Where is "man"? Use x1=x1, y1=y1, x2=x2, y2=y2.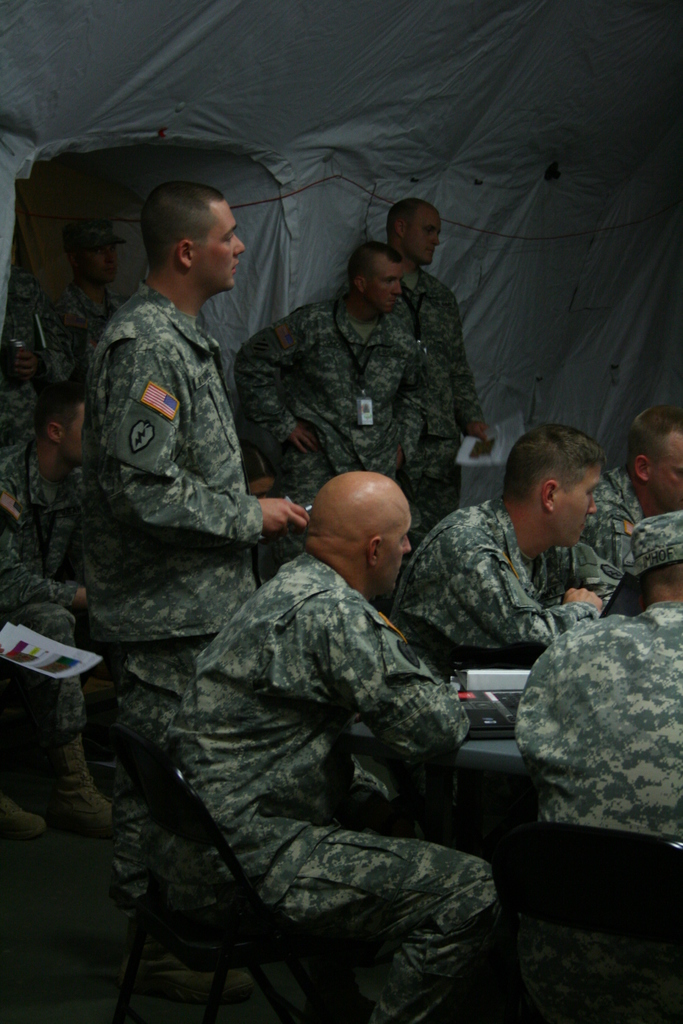
x1=501, y1=514, x2=682, y2=851.
